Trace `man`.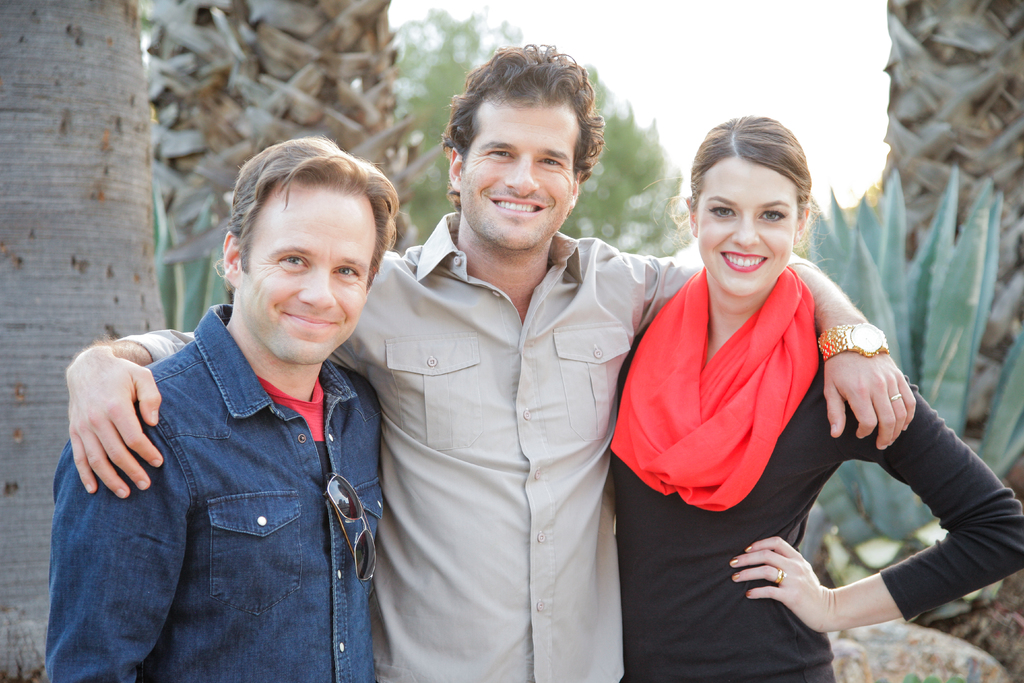
Traced to 65 44 913 682.
